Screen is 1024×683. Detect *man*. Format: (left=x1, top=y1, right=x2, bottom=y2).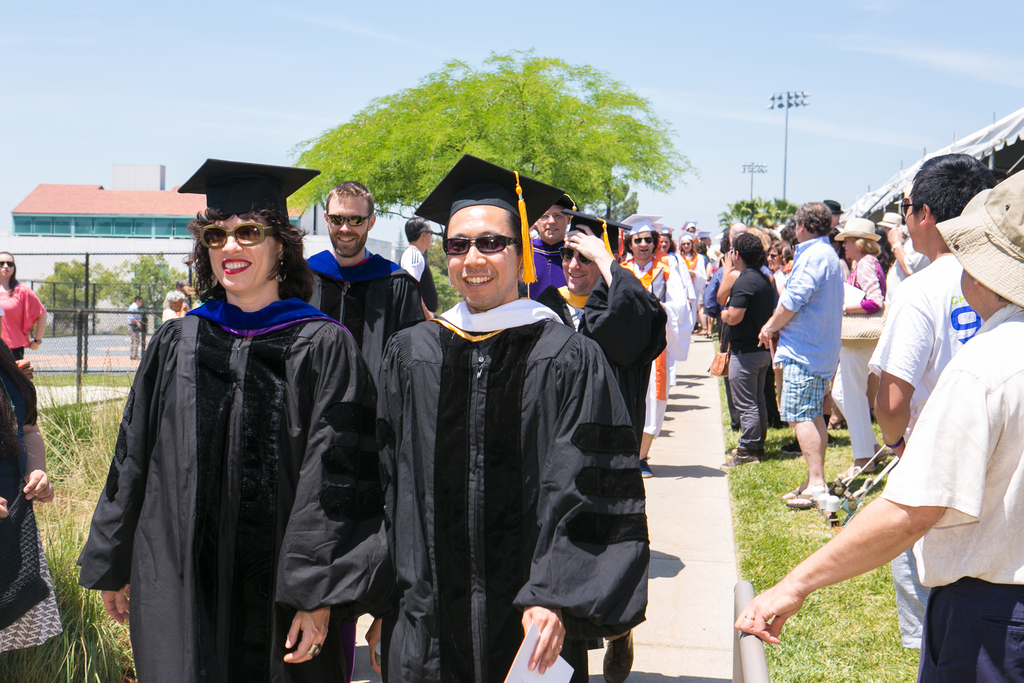
(left=882, top=220, right=929, bottom=313).
